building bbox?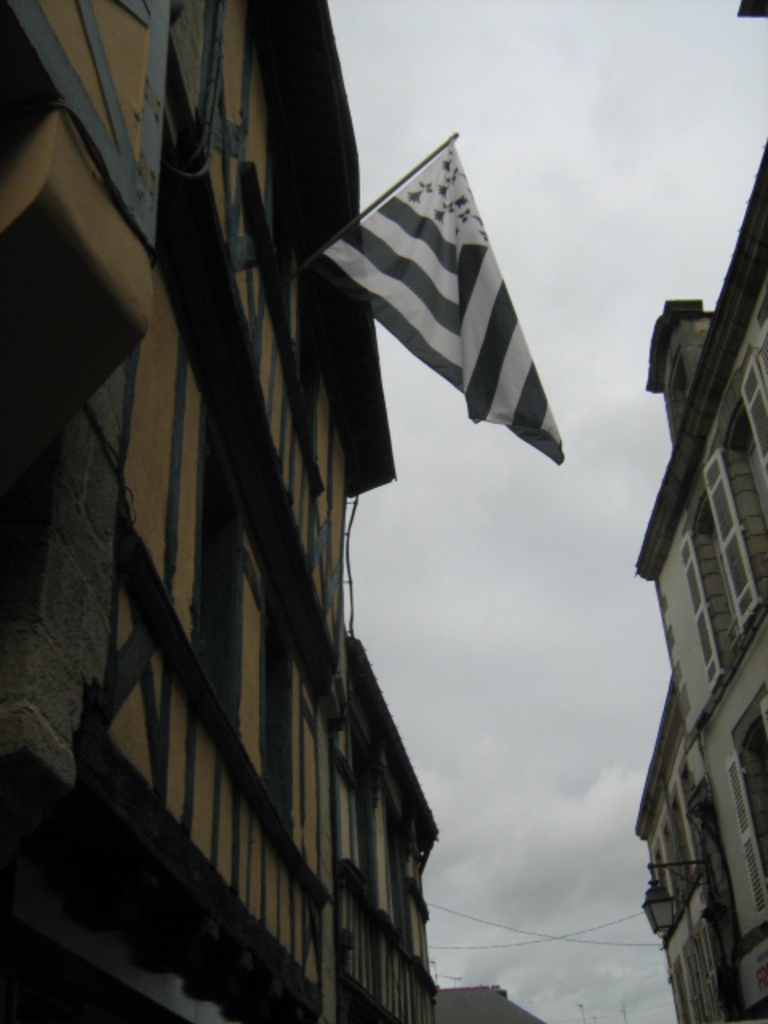
(left=630, top=149, right=766, bottom=1022)
